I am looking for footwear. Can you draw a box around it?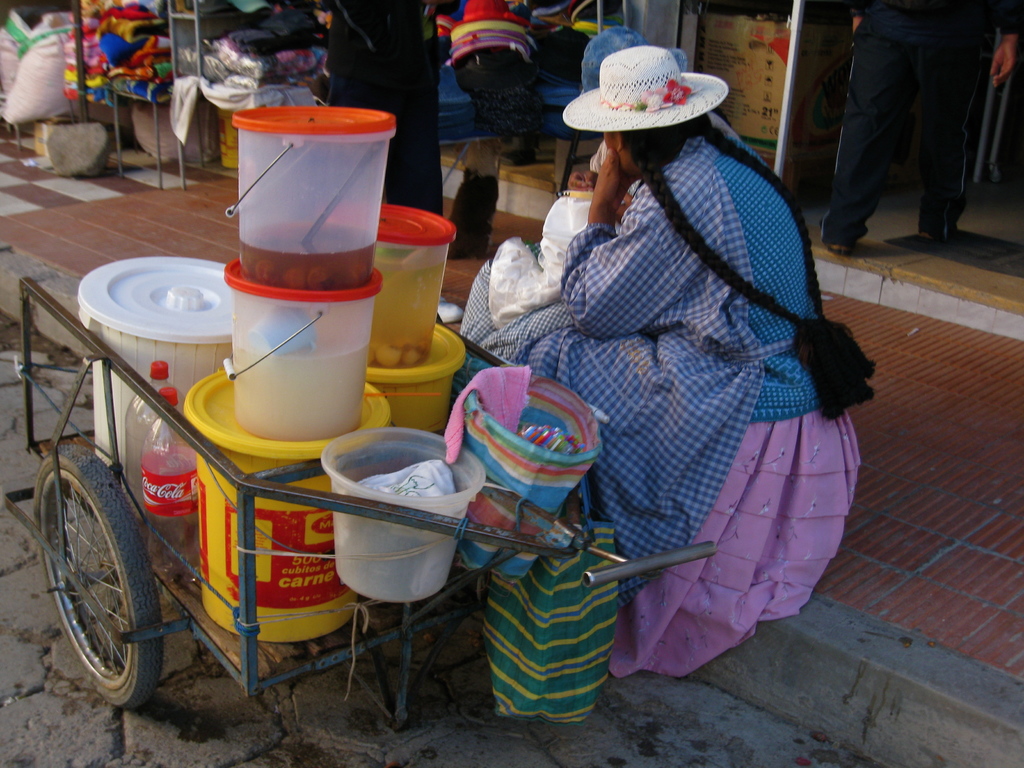
Sure, the bounding box is {"left": 921, "top": 234, "right": 942, "bottom": 246}.
